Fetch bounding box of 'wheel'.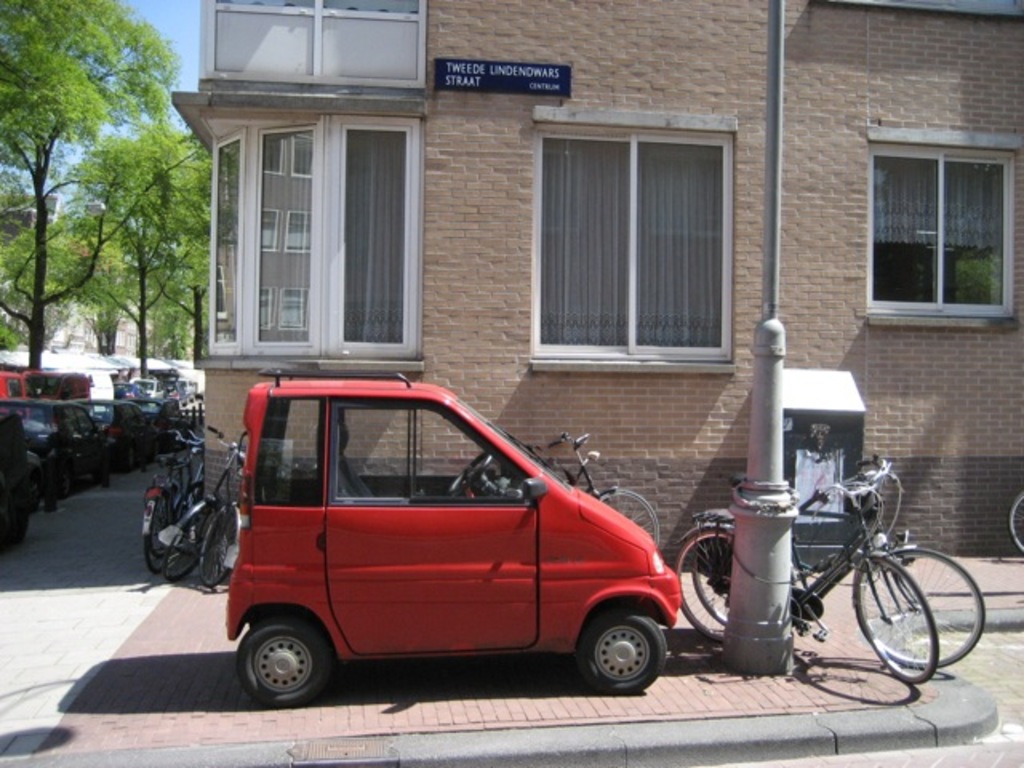
Bbox: (left=173, top=514, right=205, bottom=576).
